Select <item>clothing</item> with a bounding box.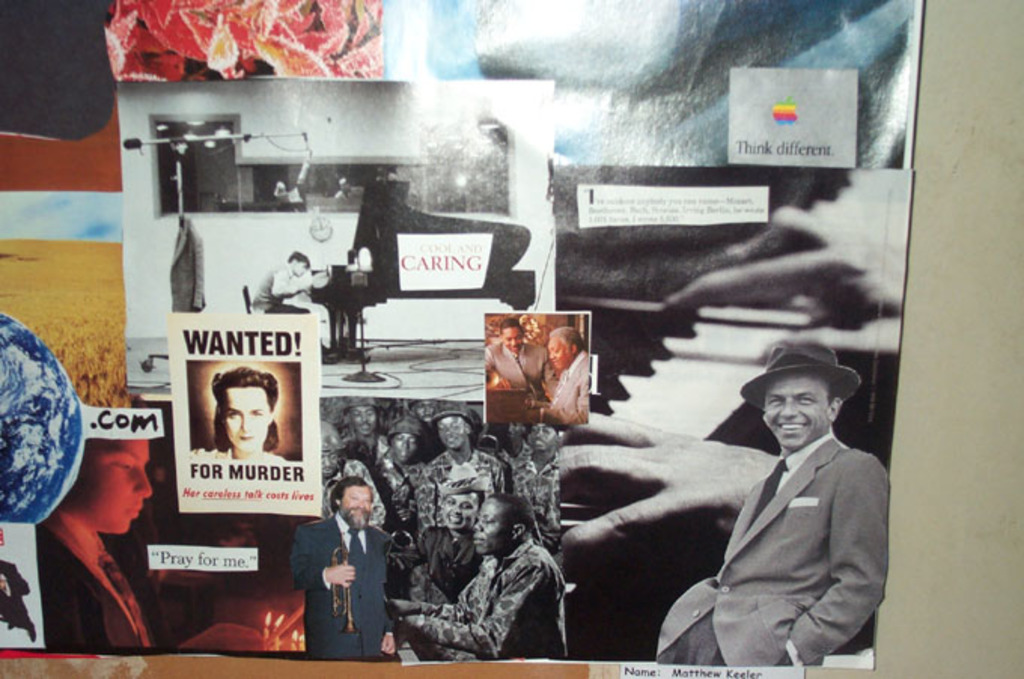
<box>423,525,477,598</box>.
